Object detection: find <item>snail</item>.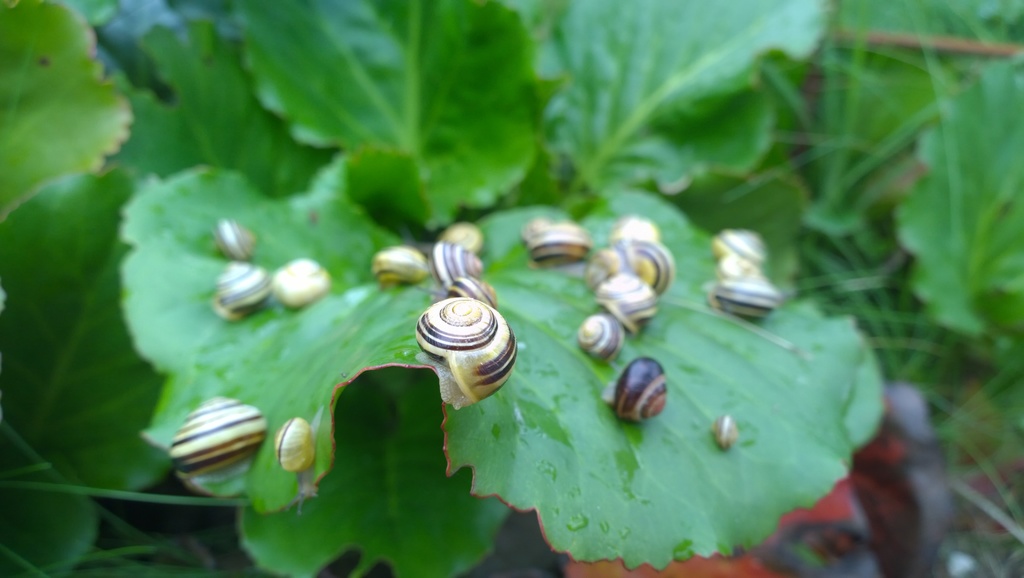
crop(708, 227, 767, 265).
